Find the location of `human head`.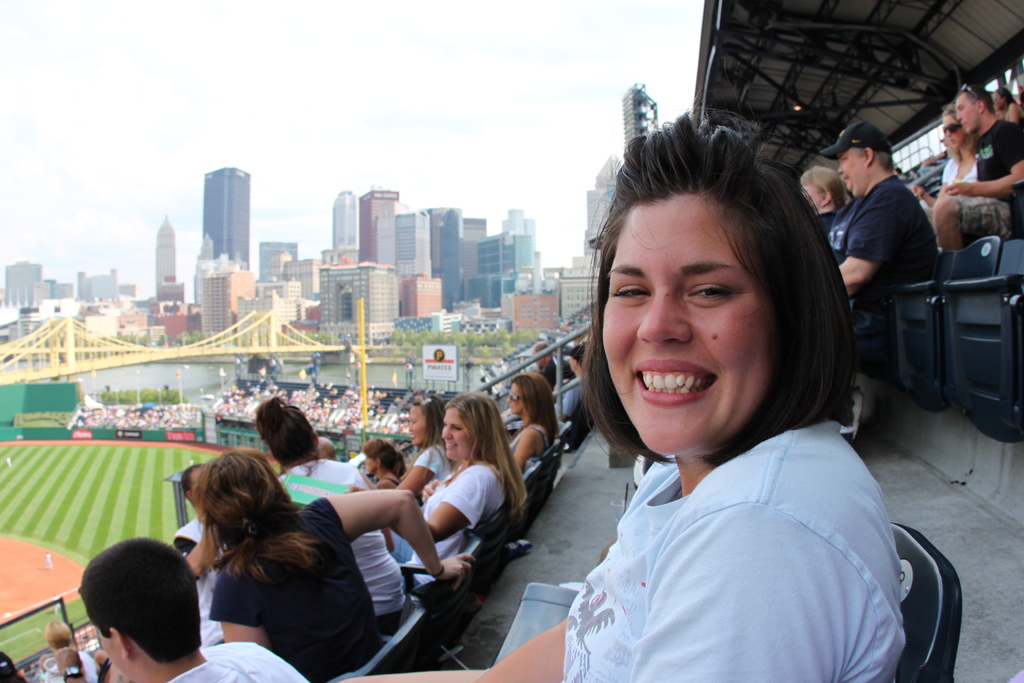
Location: 801/165/847/216.
